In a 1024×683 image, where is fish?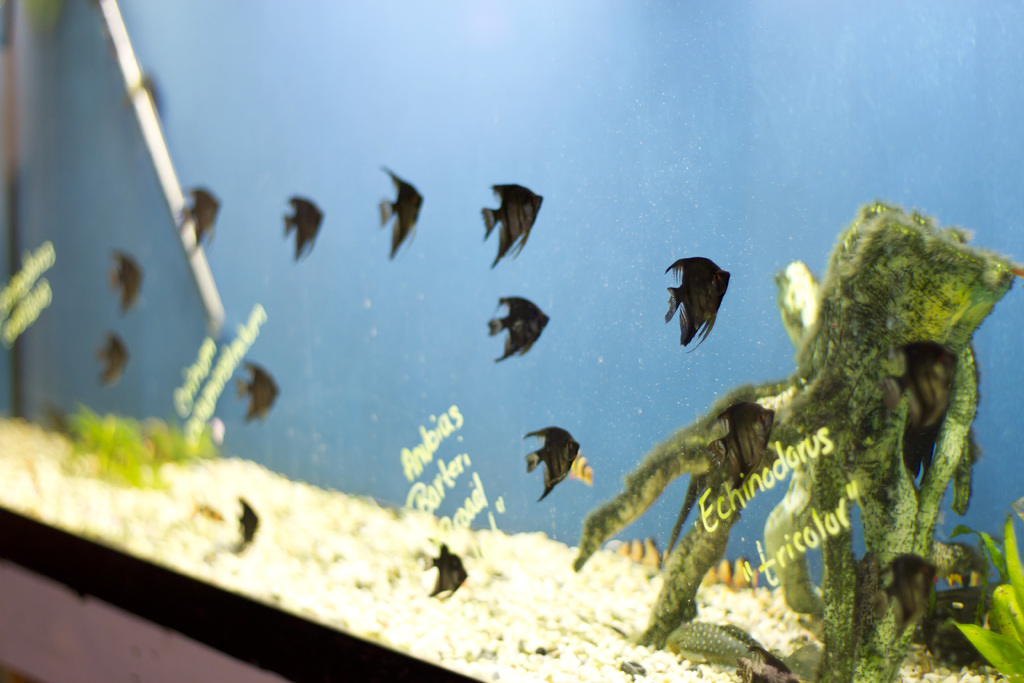
[483, 293, 559, 367].
